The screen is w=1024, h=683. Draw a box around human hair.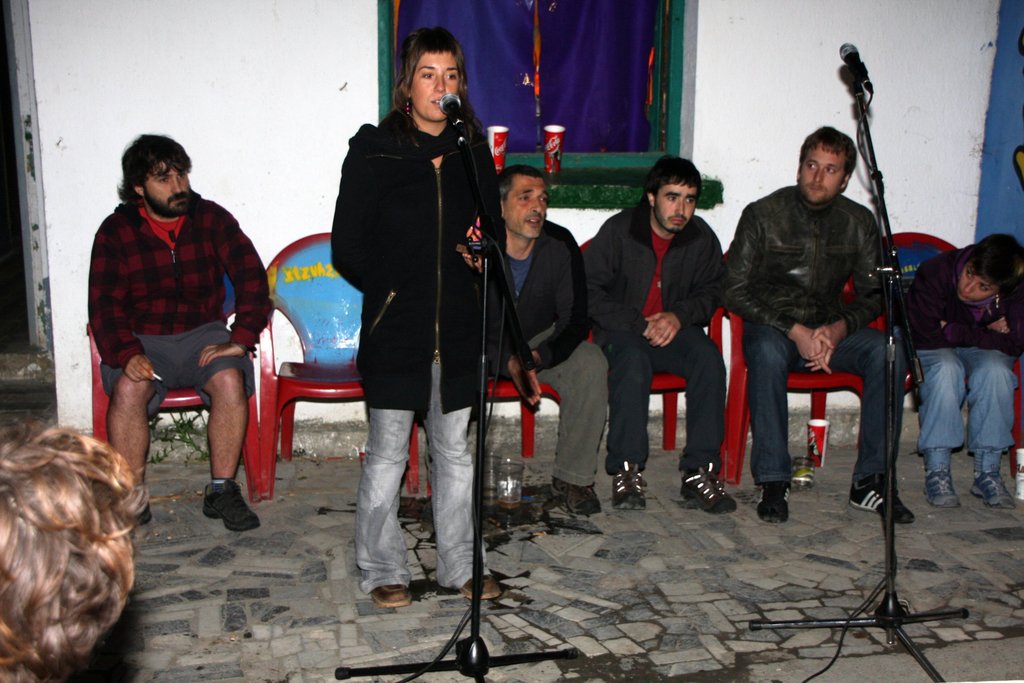
detection(648, 152, 705, 213).
